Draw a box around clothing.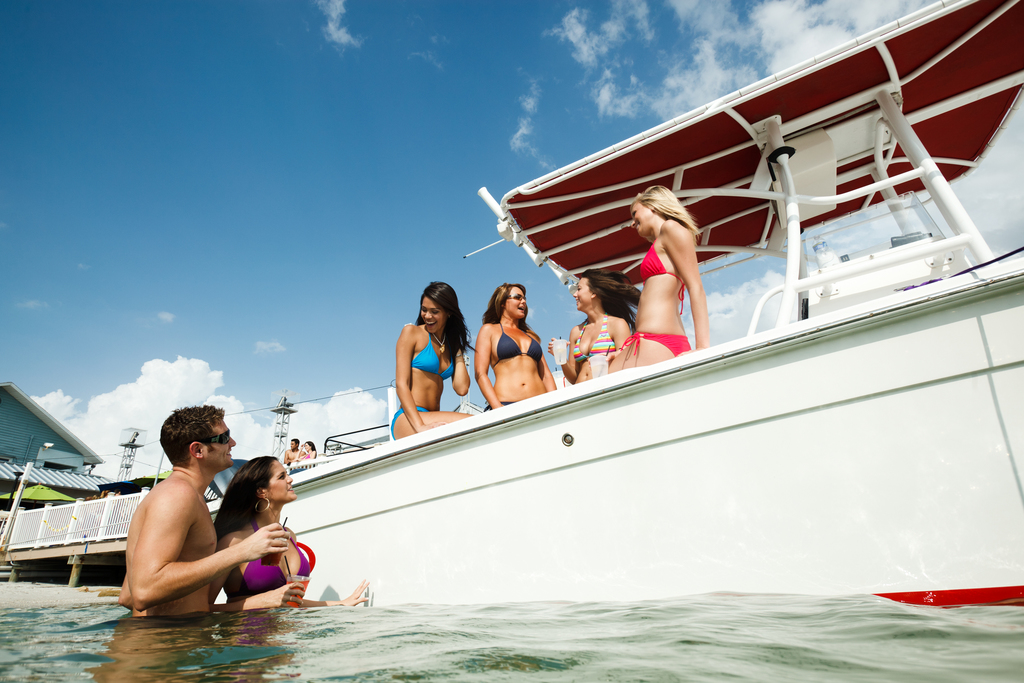
box=[303, 449, 315, 460].
